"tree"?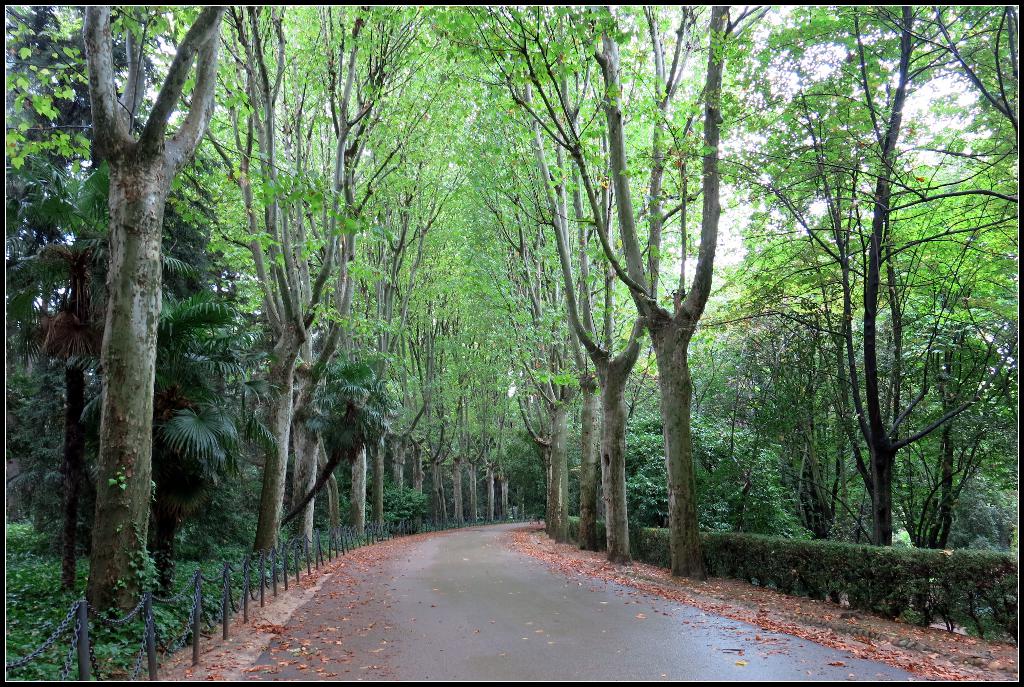
crop(214, 4, 459, 561)
